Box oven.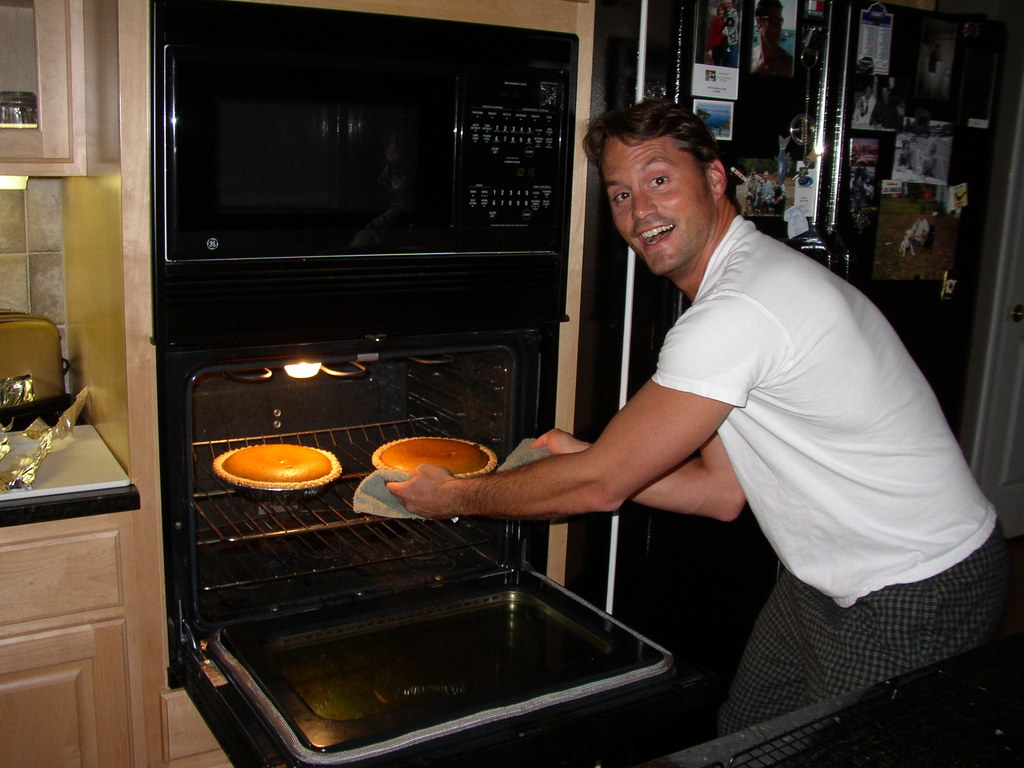
(148,0,678,767).
